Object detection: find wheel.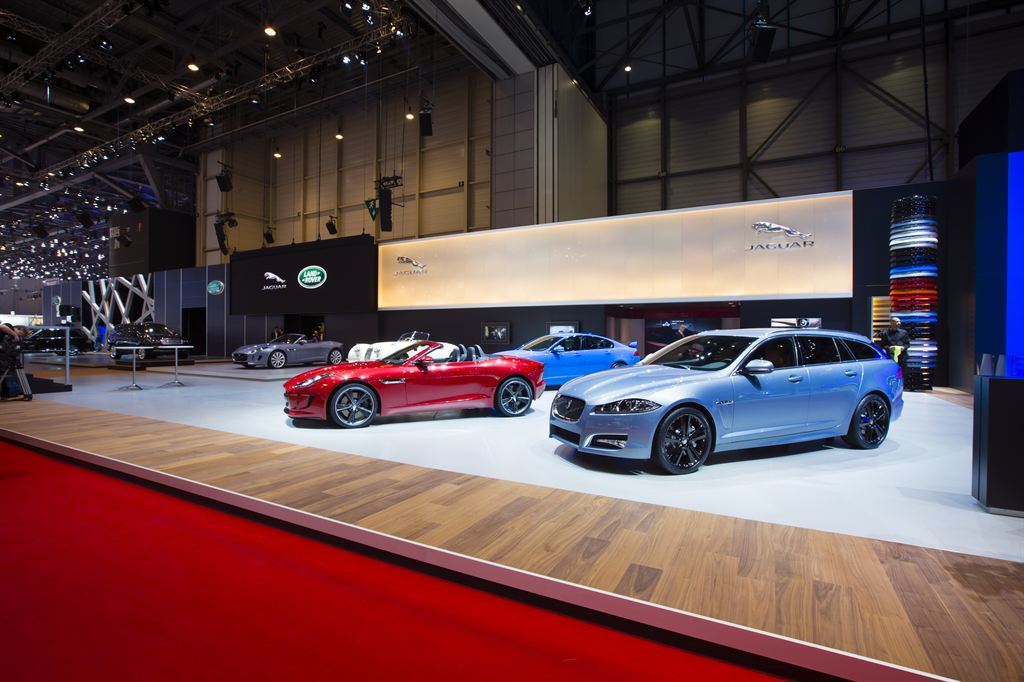
(x1=494, y1=376, x2=531, y2=418).
